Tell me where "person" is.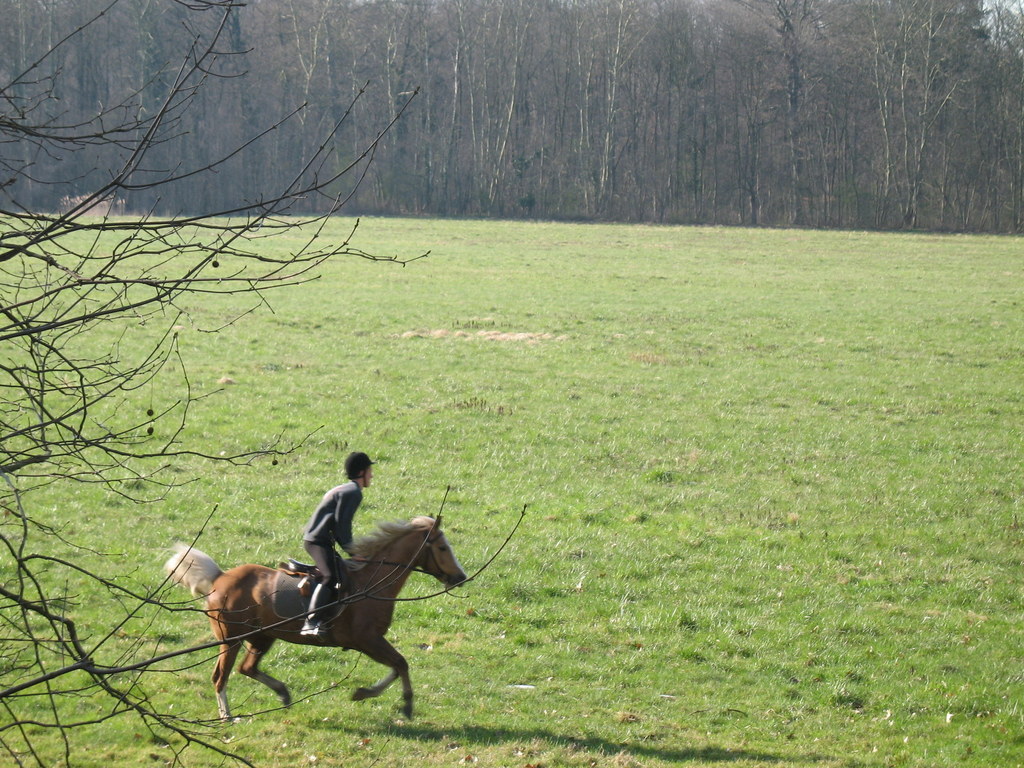
"person" is at locate(298, 464, 381, 595).
